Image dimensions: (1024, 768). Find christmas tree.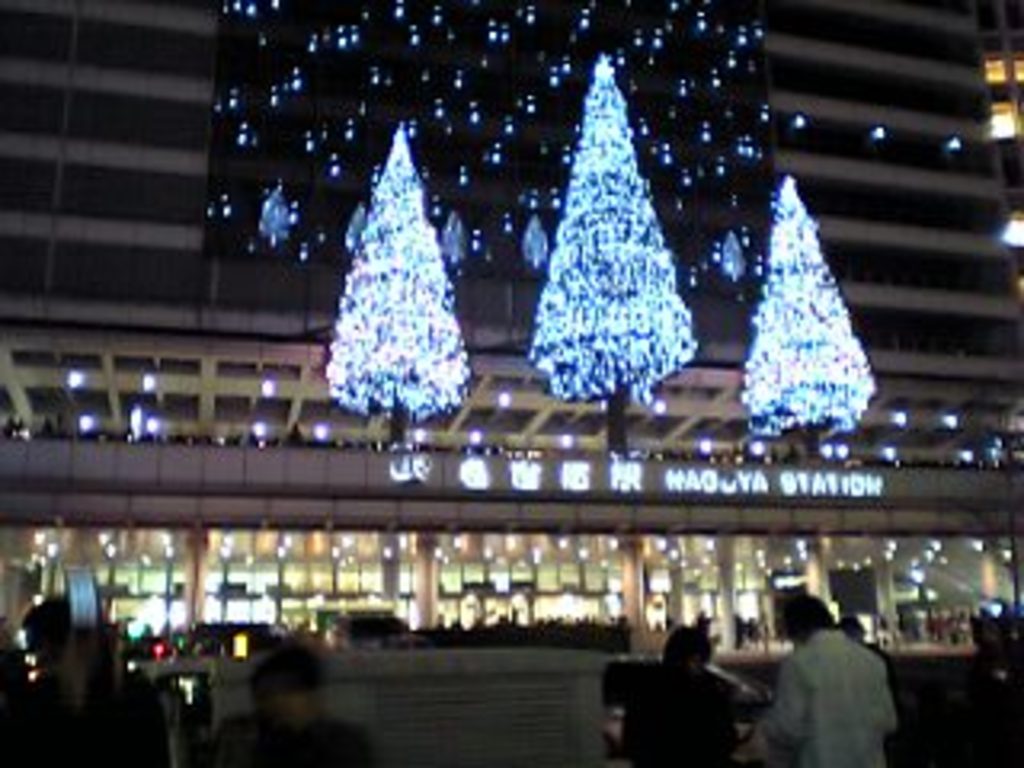
Rect(739, 176, 880, 467).
